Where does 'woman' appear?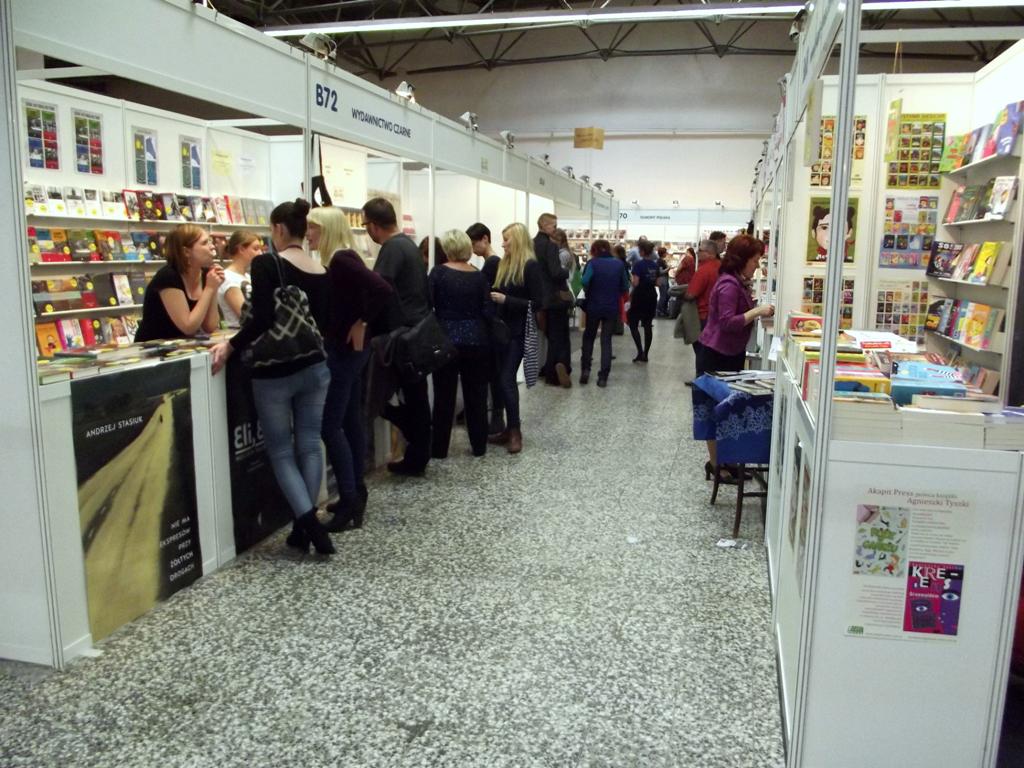
Appears at [x1=476, y1=216, x2=543, y2=449].
